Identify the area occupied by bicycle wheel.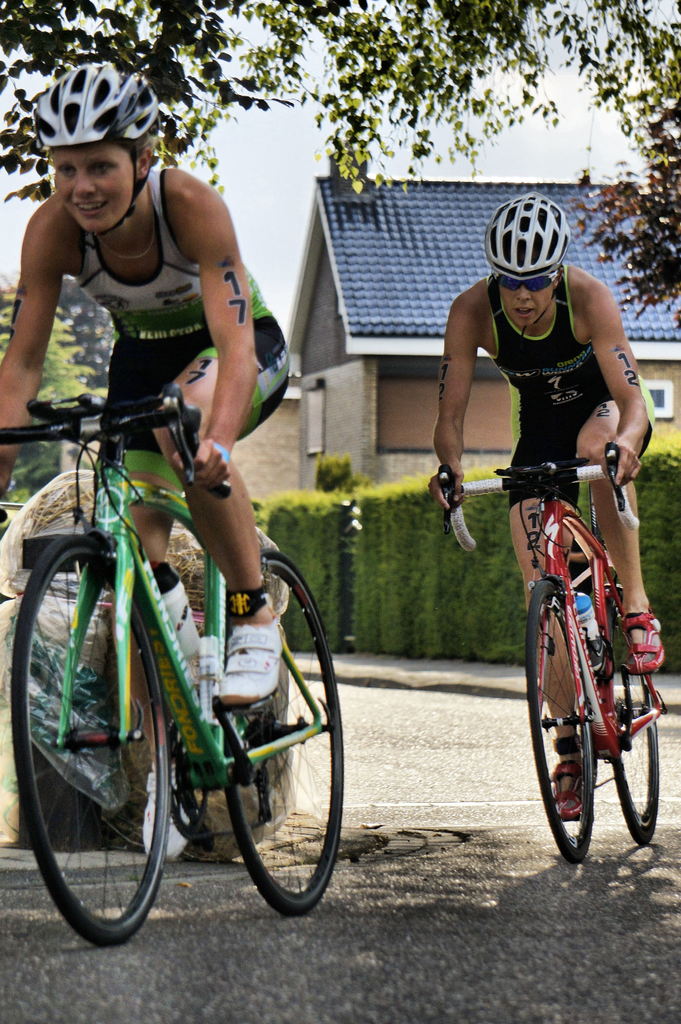
Area: locate(10, 531, 168, 944).
